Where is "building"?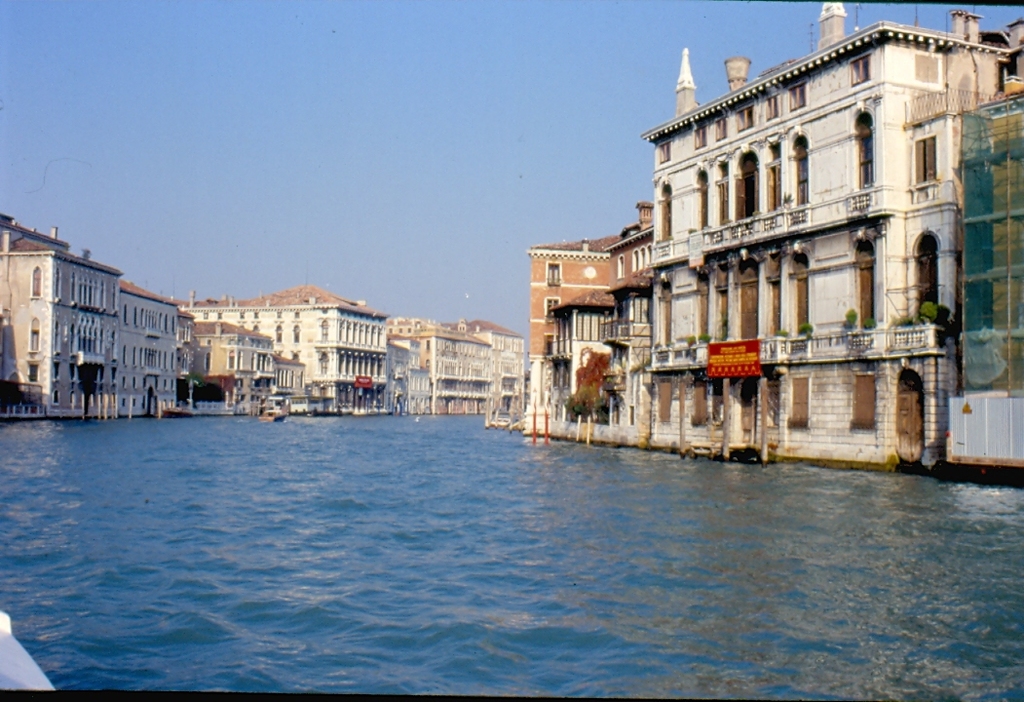
<bbox>638, 0, 1023, 467</bbox>.
